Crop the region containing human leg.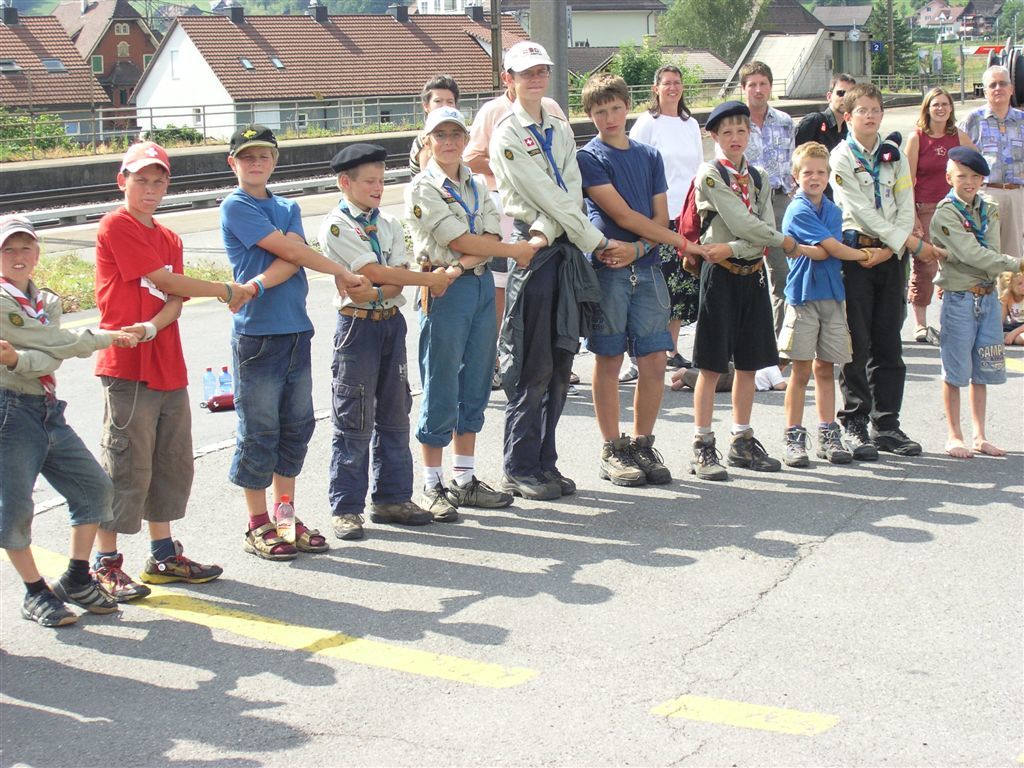
Crop region: (966,367,1013,459).
